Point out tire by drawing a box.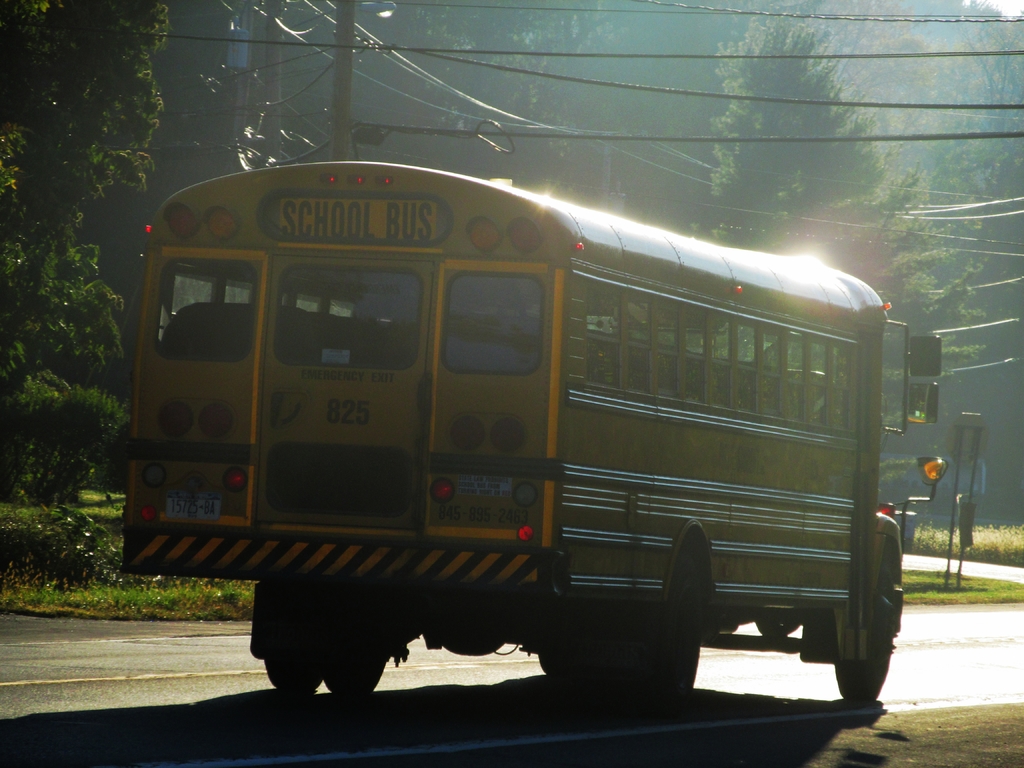
locate(263, 659, 327, 695).
